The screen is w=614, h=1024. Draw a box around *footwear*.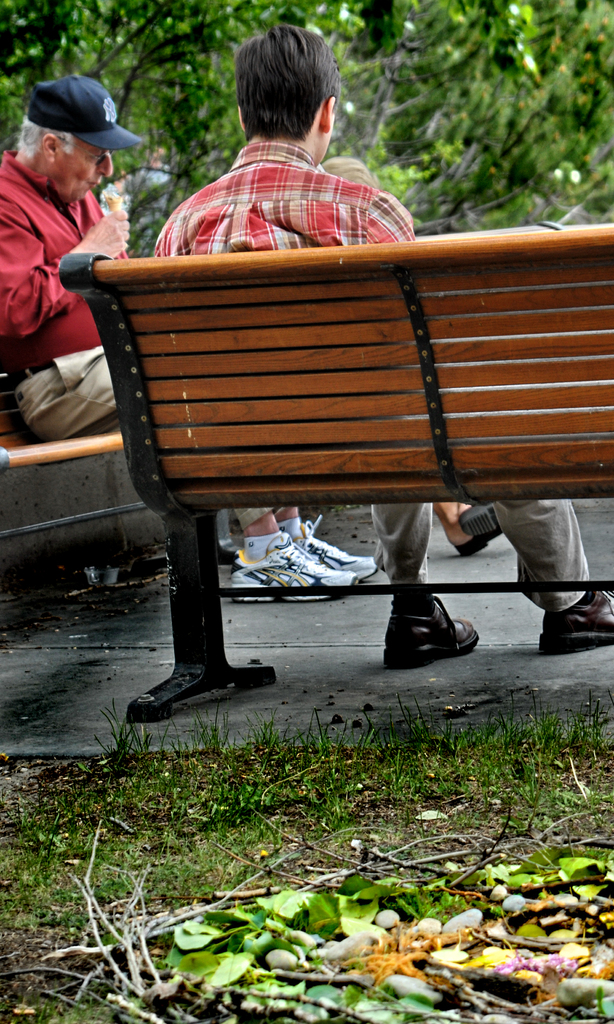
x1=540 y1=582 x2=613 y2=638.
